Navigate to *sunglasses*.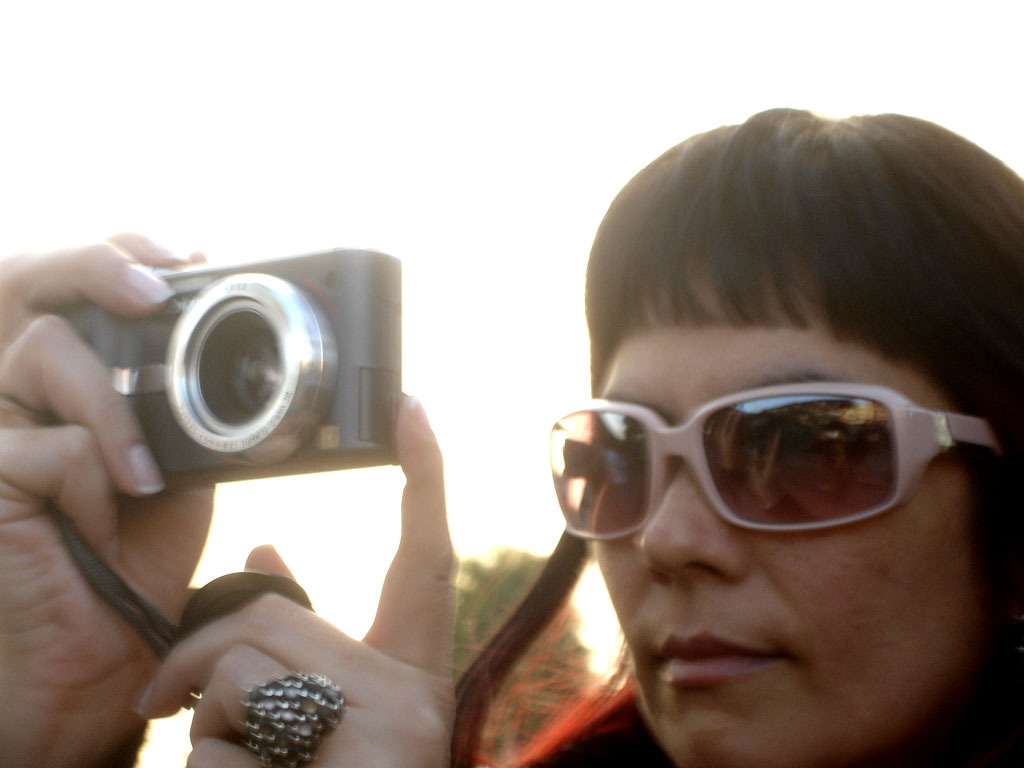
Navigation target: {"left": 546, "top": 397, "right": 1004, "bottom": 534}.
